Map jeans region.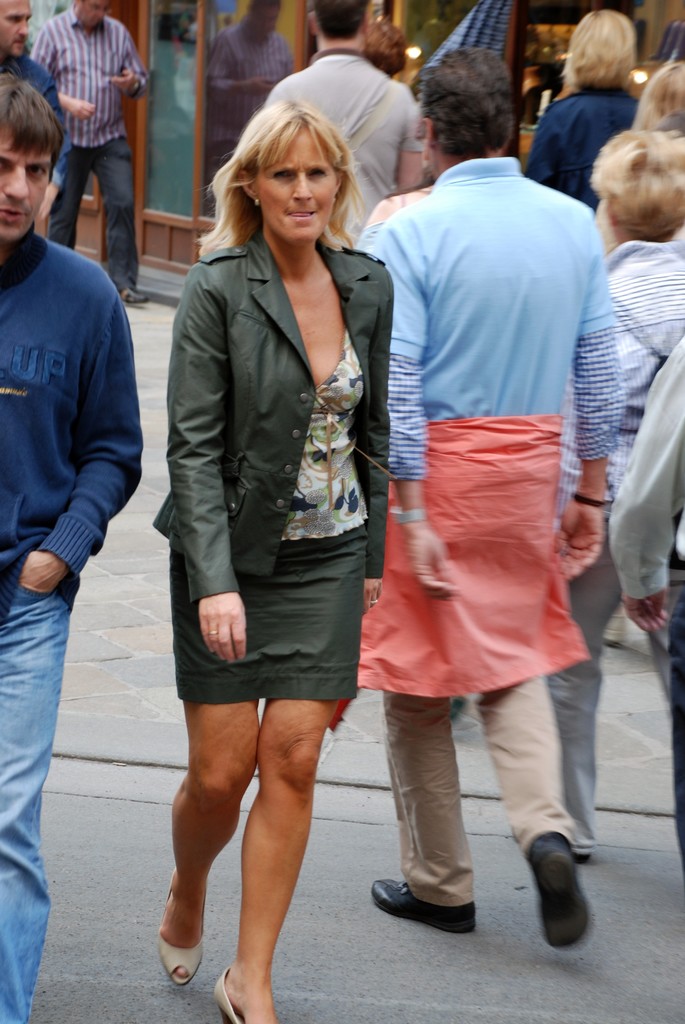
Mapped to box(51, 132, 138, 288).
